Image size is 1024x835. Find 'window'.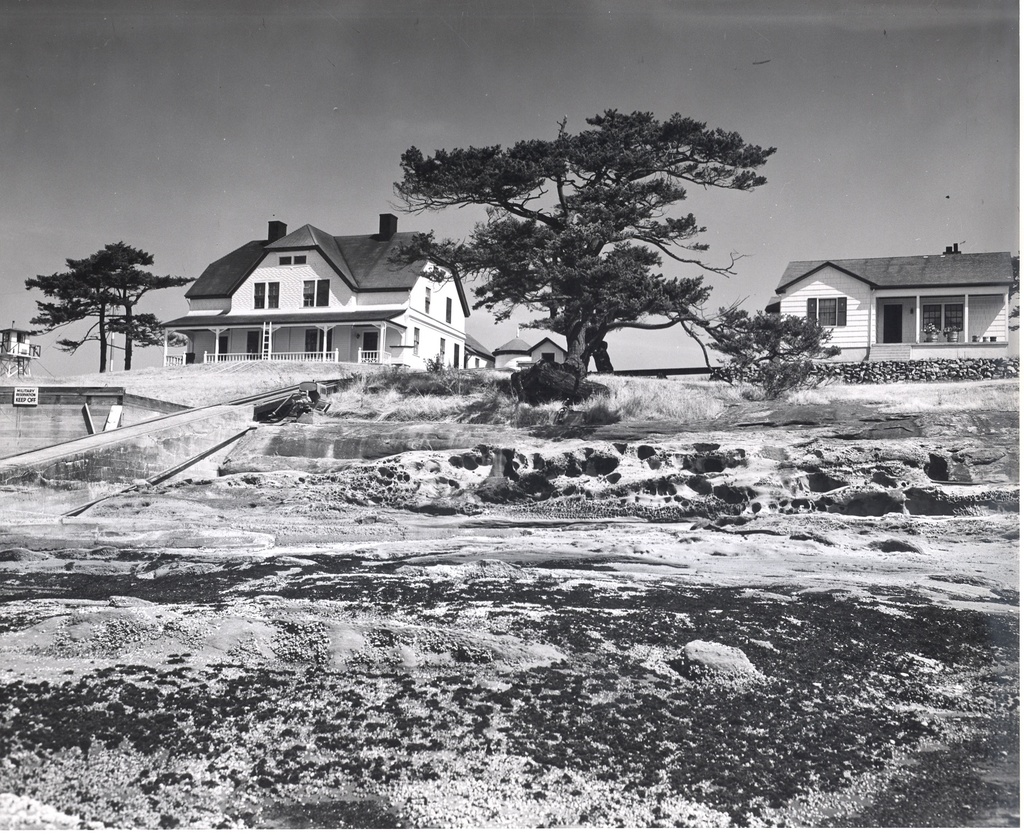
[x1=364, y1=328, x2=383, y2=361].
